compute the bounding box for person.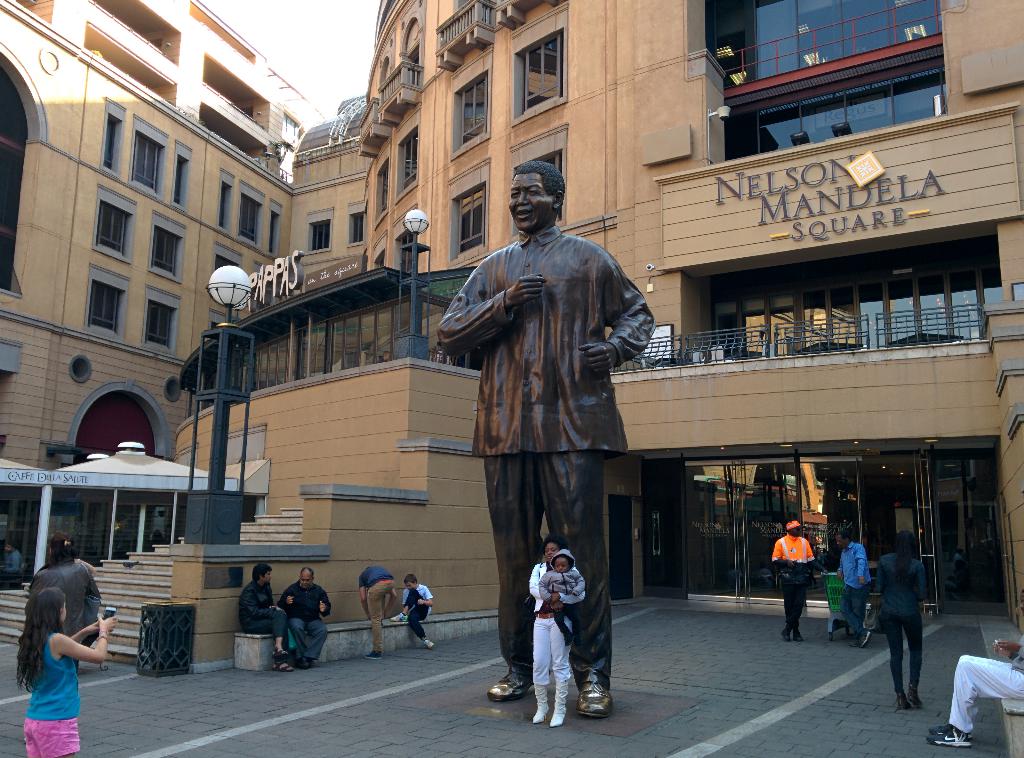
rect(531, 538, 572, 727).
